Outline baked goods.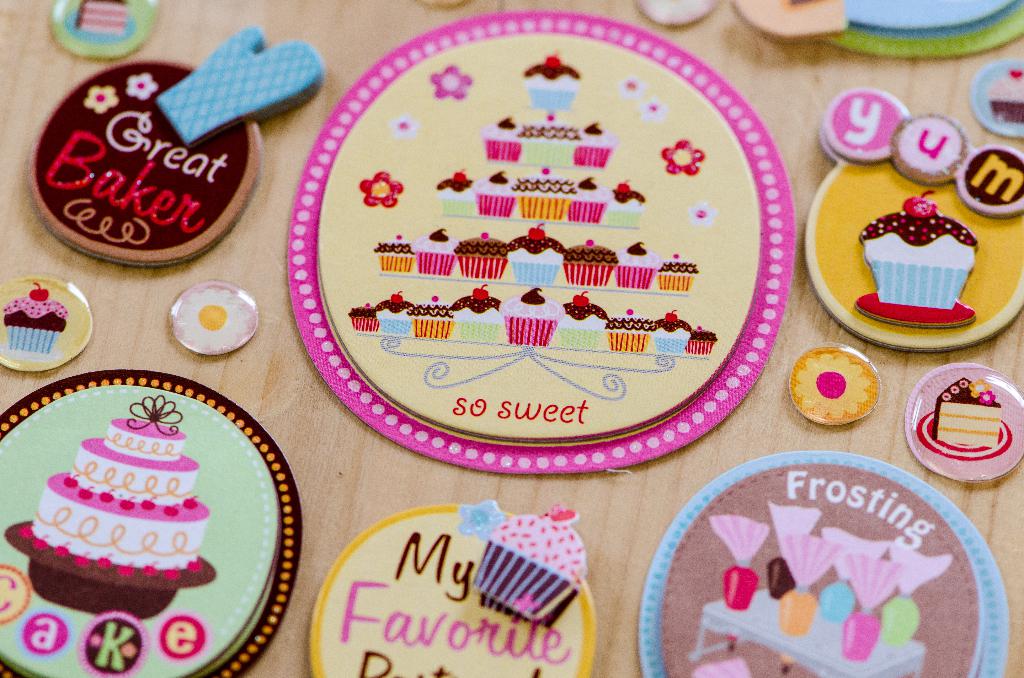
Outline: [left=1, top=415, right=219, bottom=622].
